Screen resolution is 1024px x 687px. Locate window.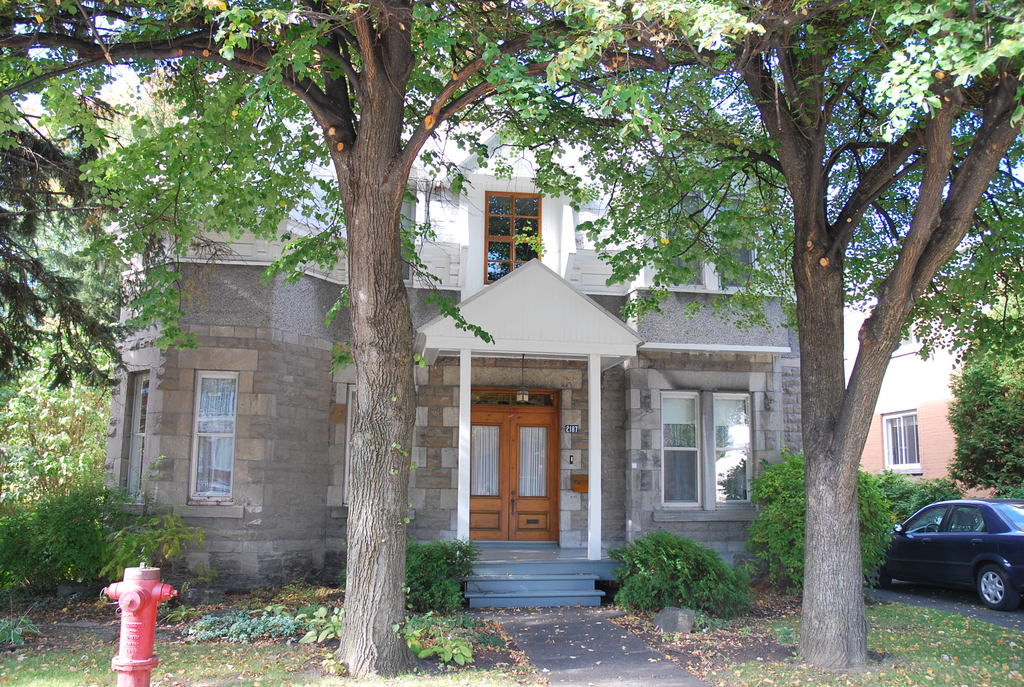
<bbox>119, 369, 149, 501</bbox>.
